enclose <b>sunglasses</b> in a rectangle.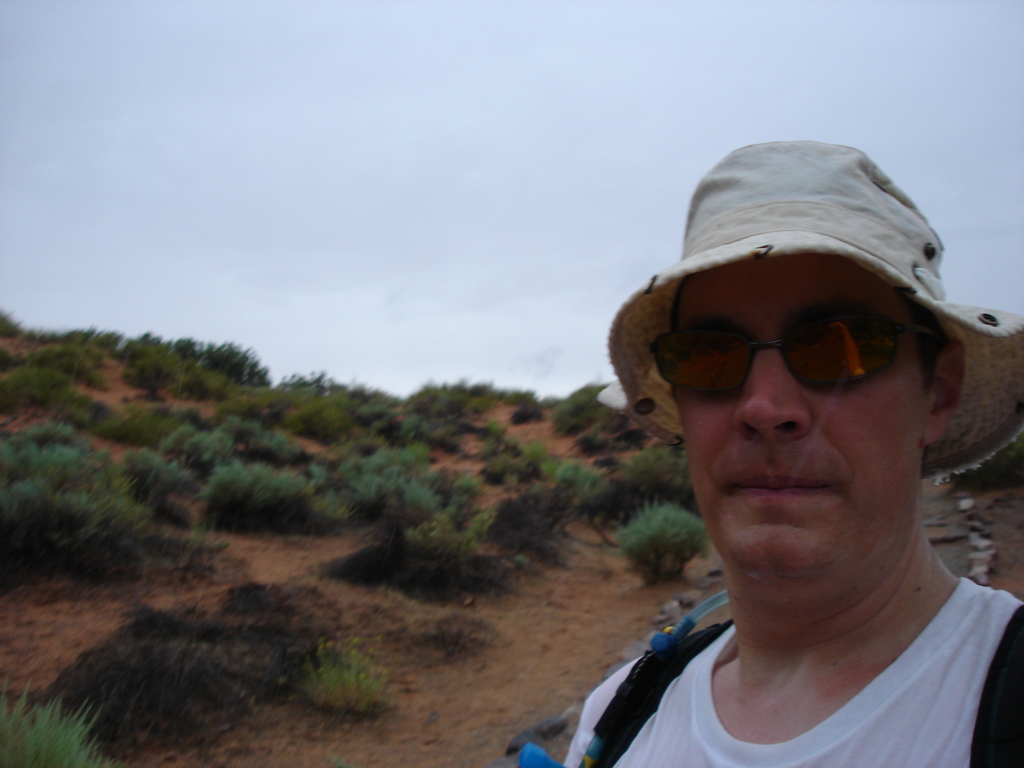
locate(645, 310, 944, 405).
